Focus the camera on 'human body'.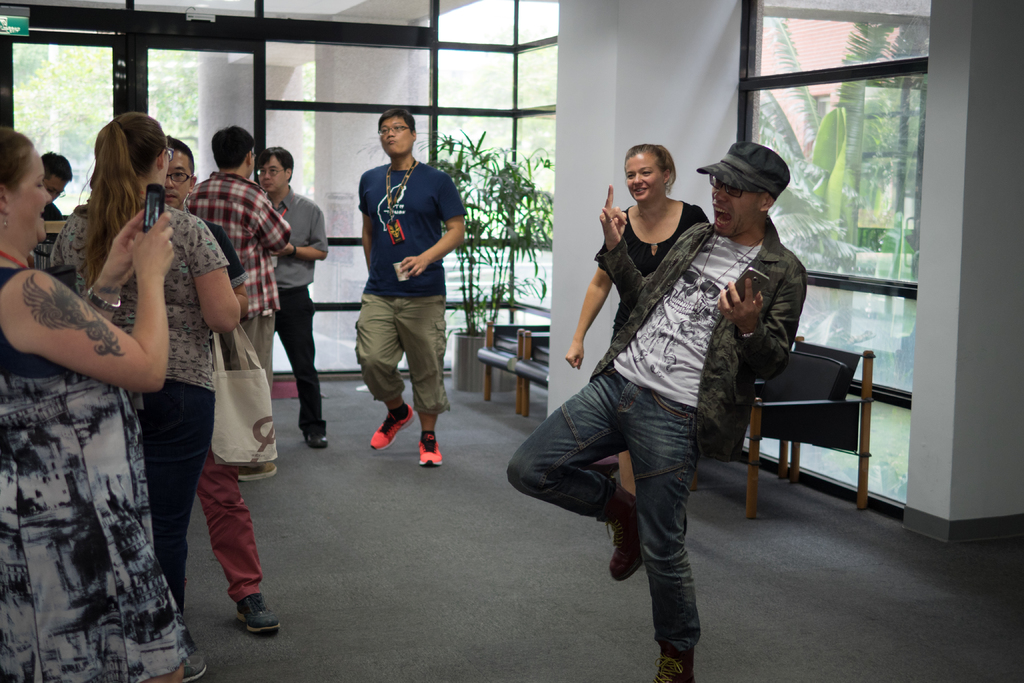
Focus region: [340,124,464,475].
